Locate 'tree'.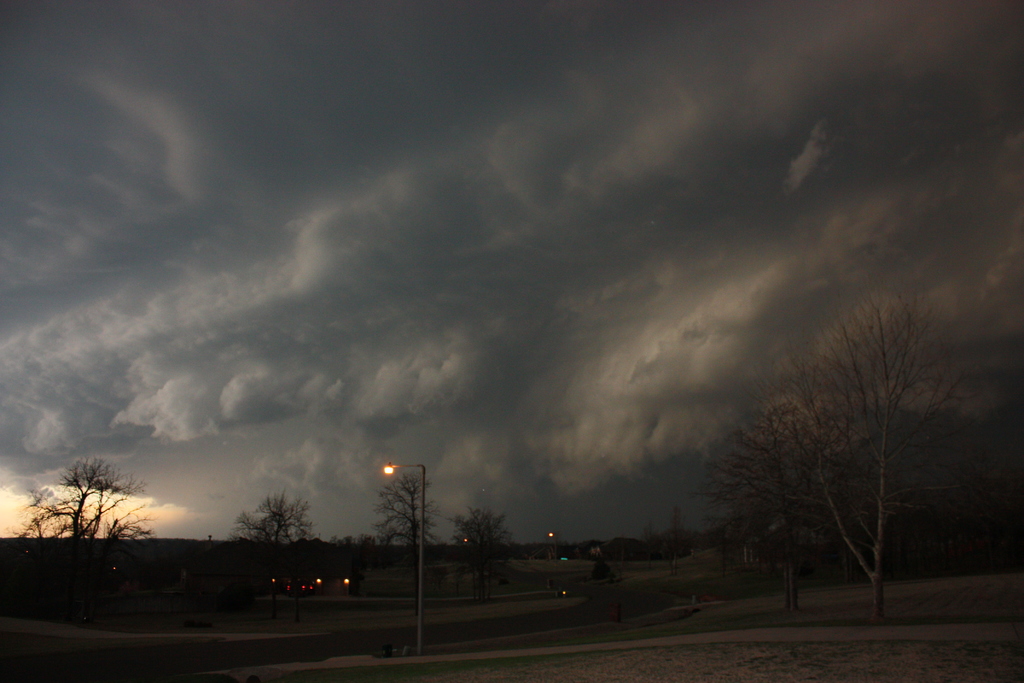
Bounding box: 435:504:505:604.
